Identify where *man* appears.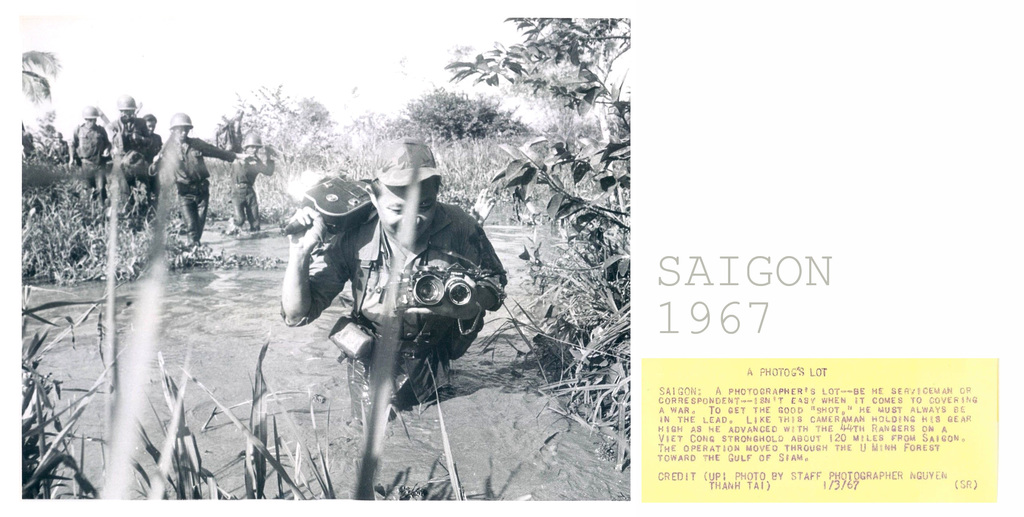
Appears at (116,92,144,191).
